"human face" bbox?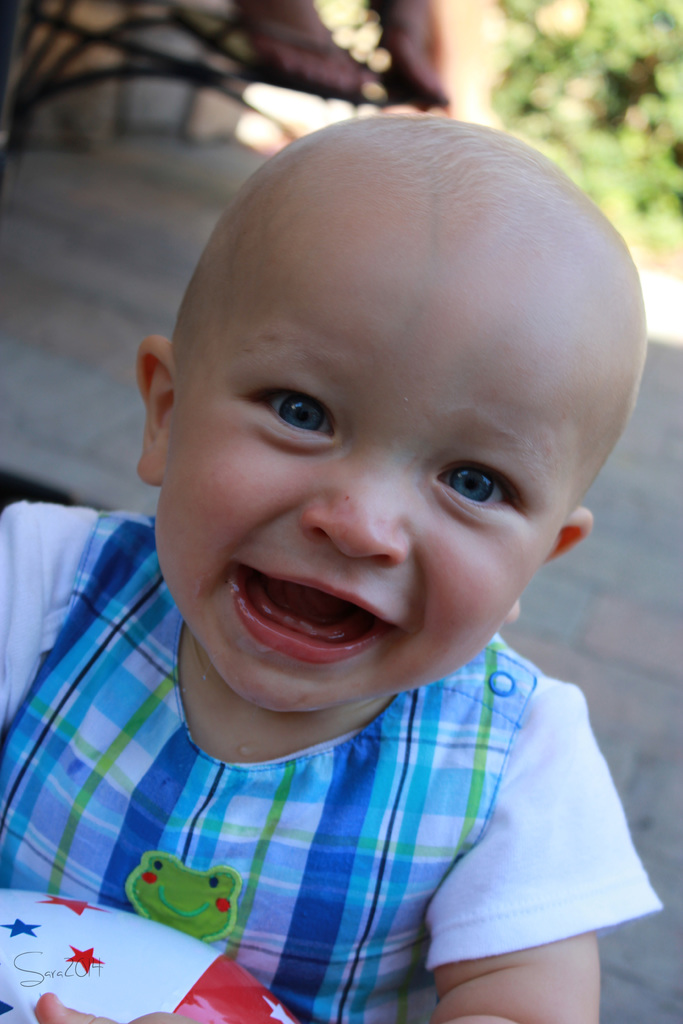
left=148, top=168, right=616, bottom=711
